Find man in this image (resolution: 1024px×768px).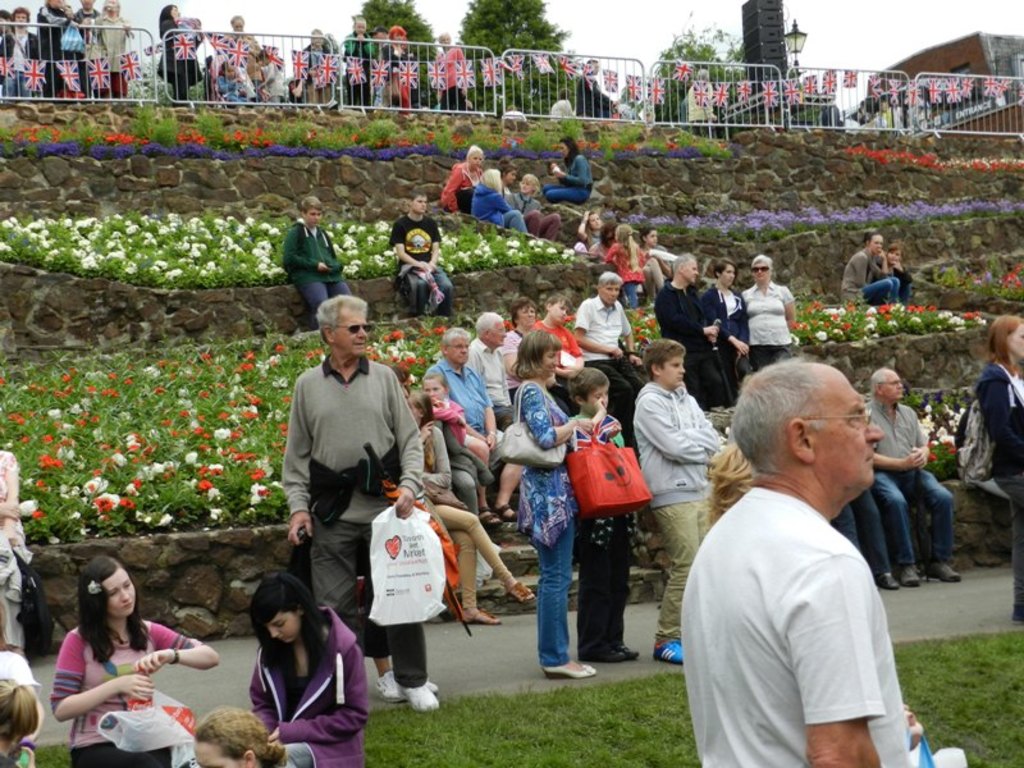
box(867, 365, 963, 588).
